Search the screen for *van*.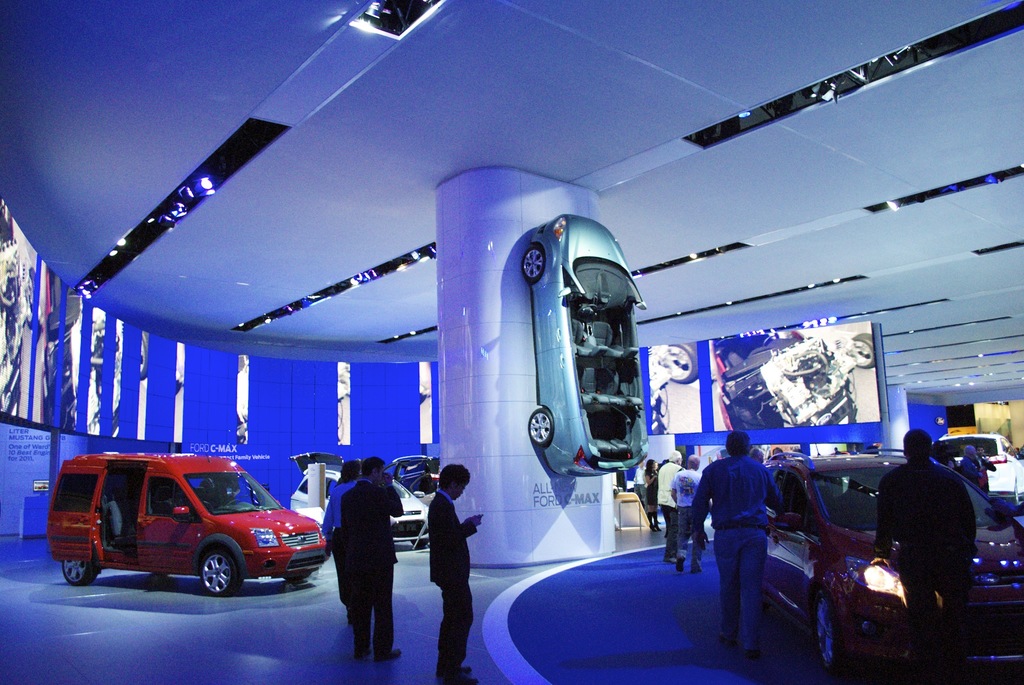
Found at 43, 450, 330, 598.
